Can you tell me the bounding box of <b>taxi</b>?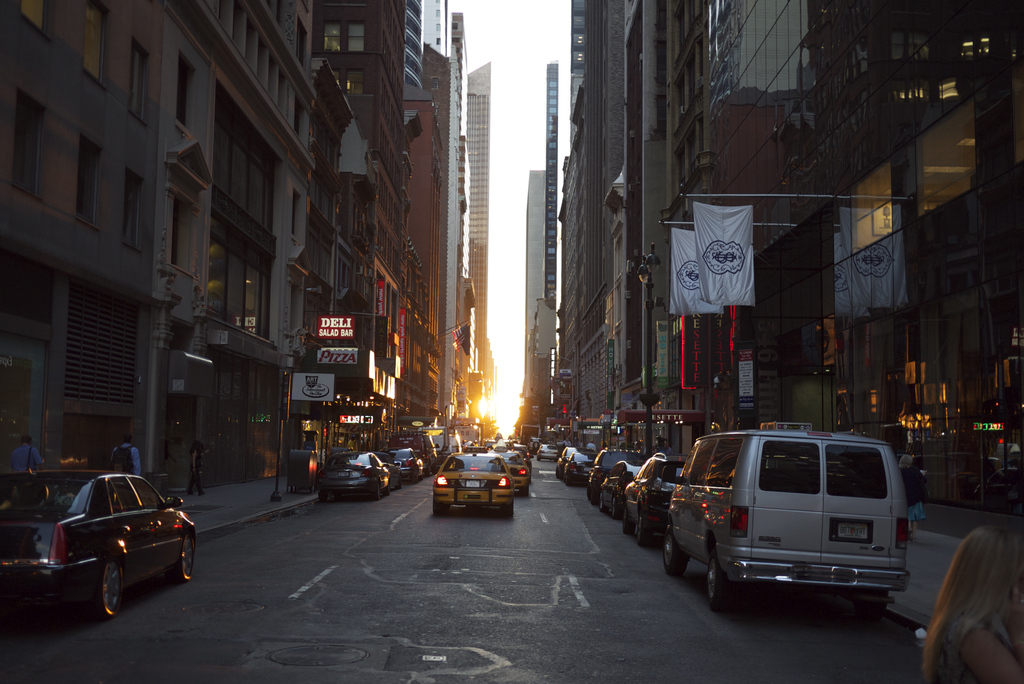
[left=431, top=454, right=525, bottom=517].
